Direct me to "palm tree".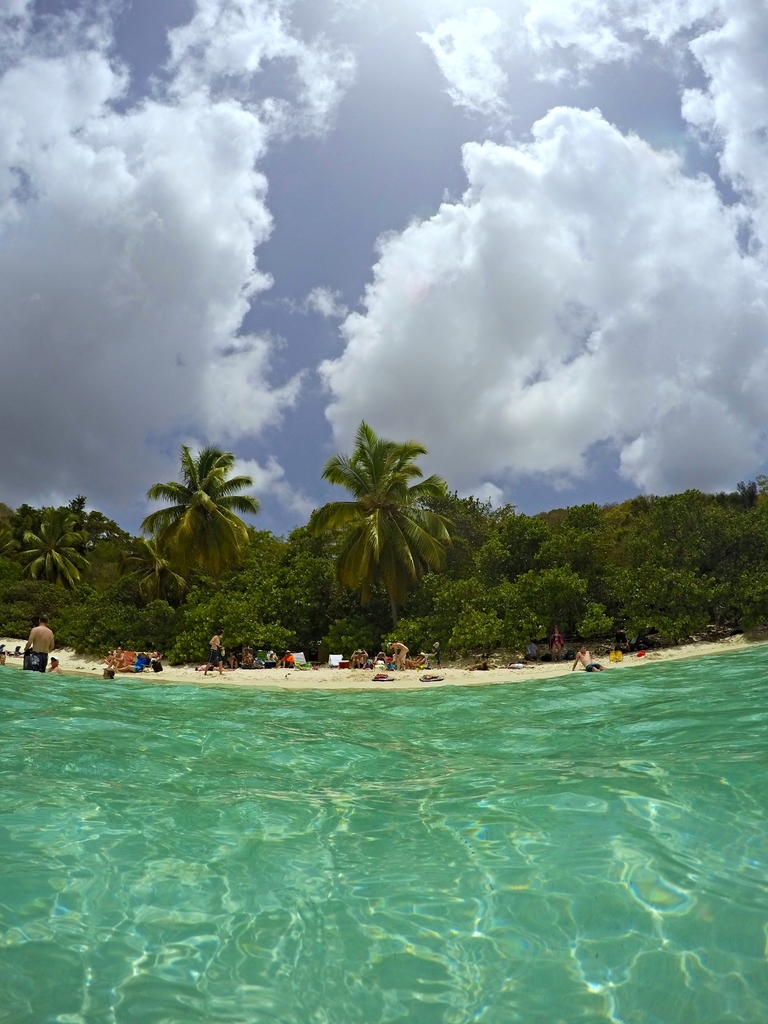
Direction: l=312, t=424, r=447, b=643.
